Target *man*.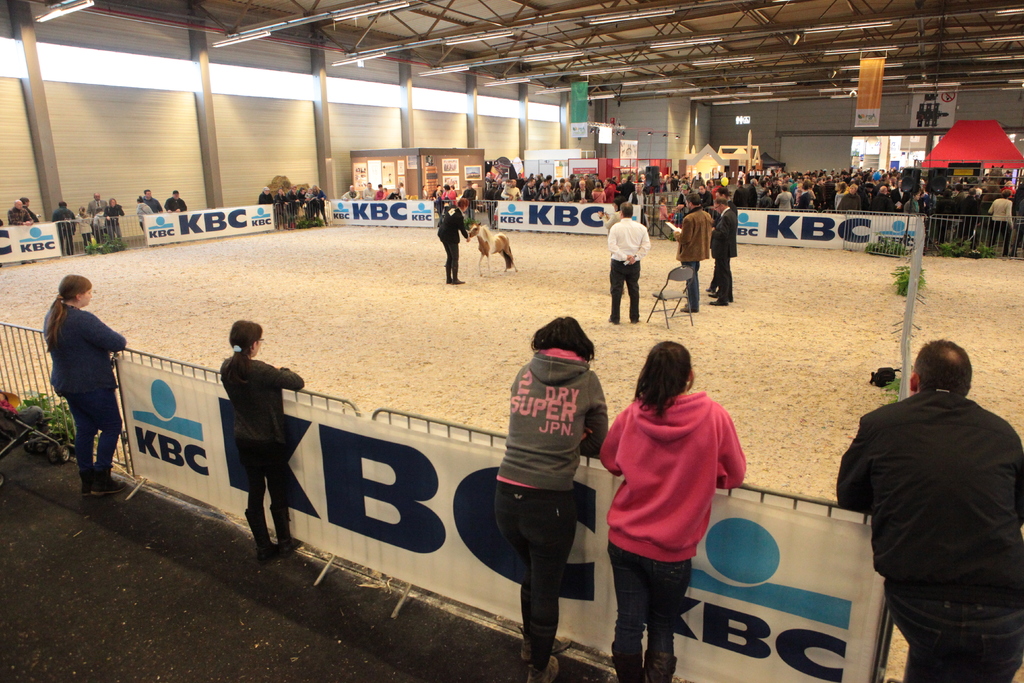
Target region: bbox=(9, 199, 34, 227).
